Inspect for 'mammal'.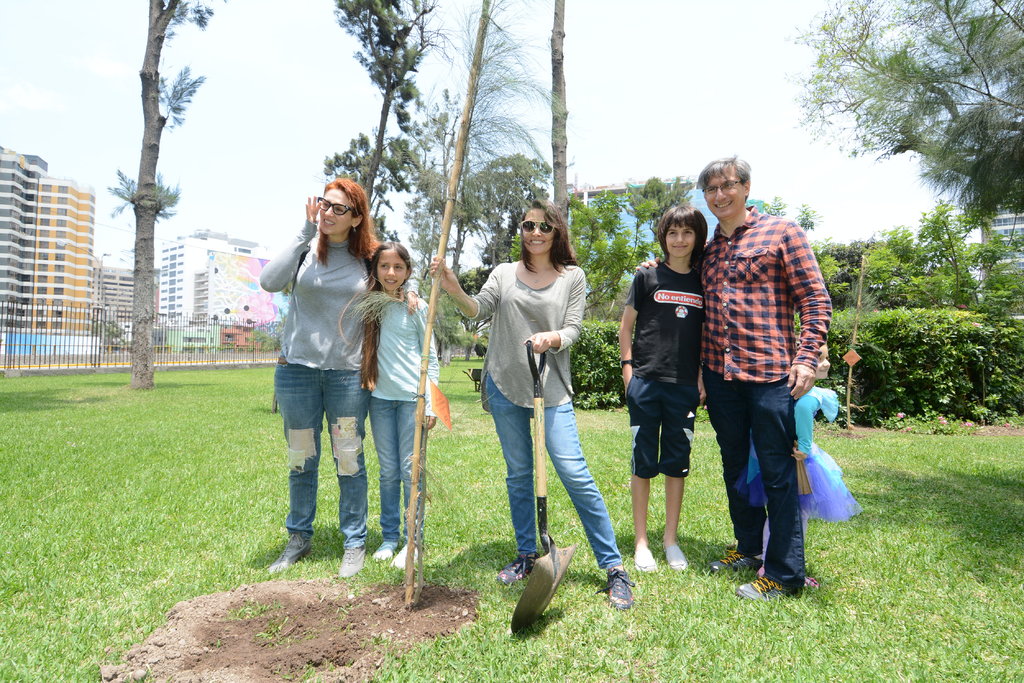
Inspection: detection(362, 237, 441, 570).
